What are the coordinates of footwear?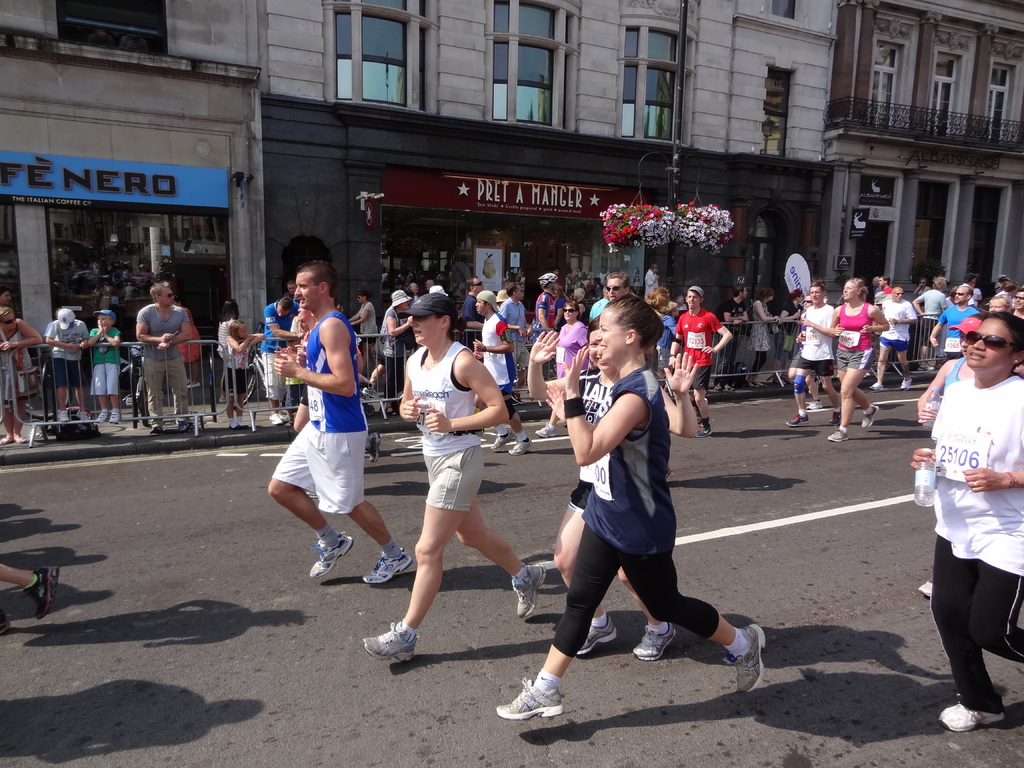
0 437 28 446.
